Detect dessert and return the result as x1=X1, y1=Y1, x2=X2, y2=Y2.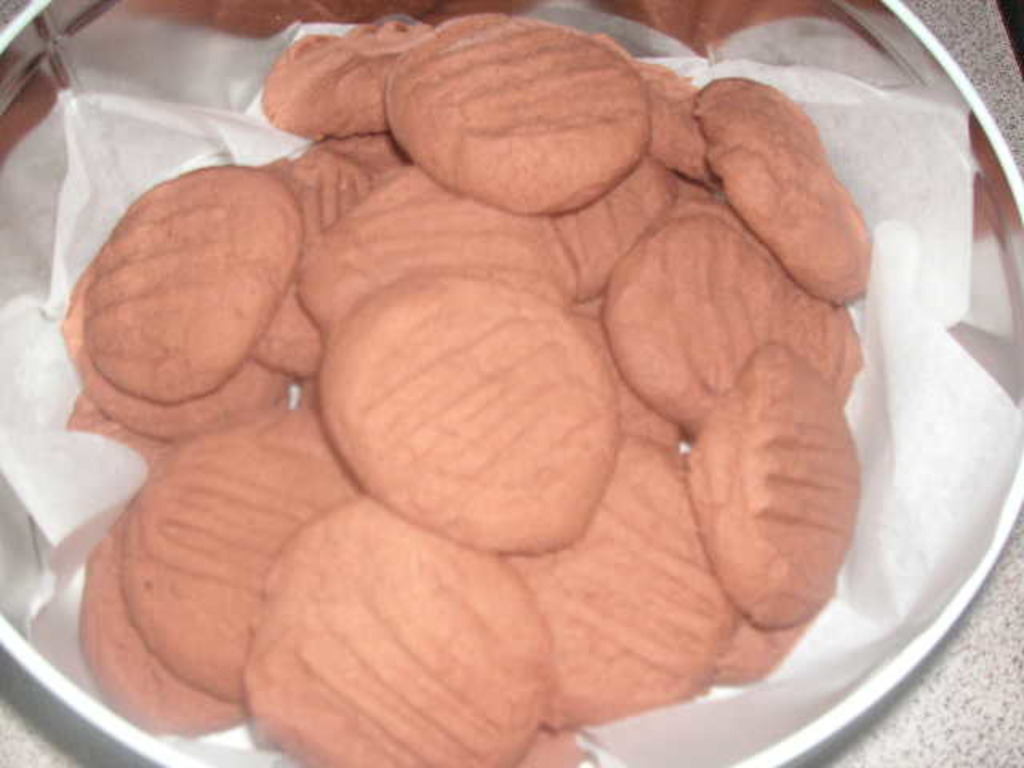
x1=72, y1=528, x2=246, y2=722.
